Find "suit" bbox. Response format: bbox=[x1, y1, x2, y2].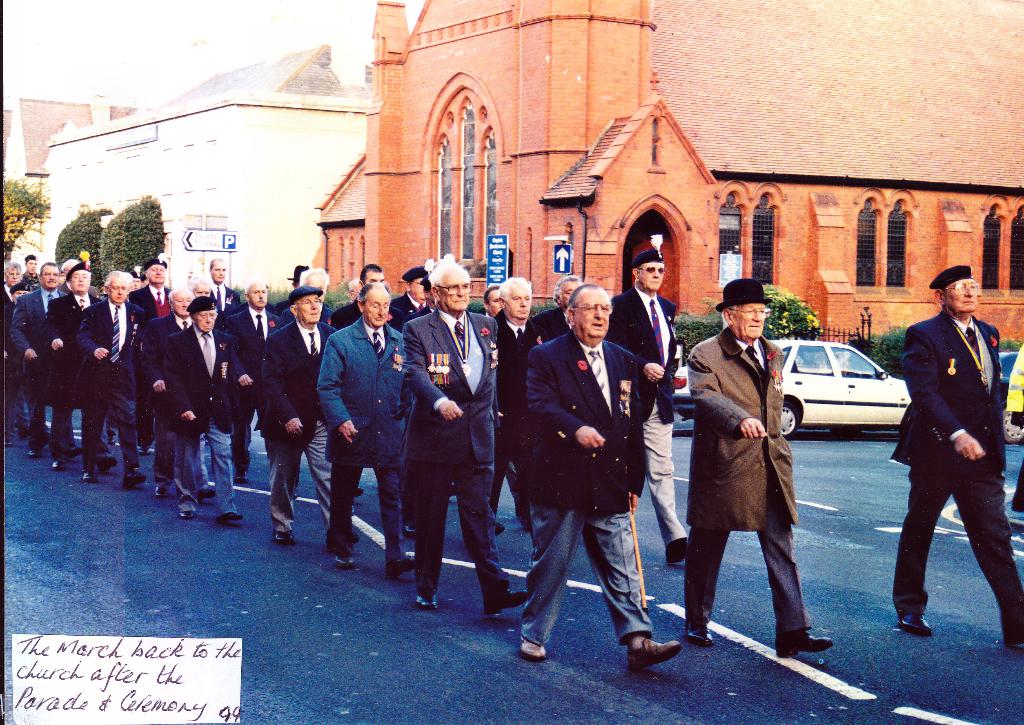
bbox=[383, 294, 436, 337].
